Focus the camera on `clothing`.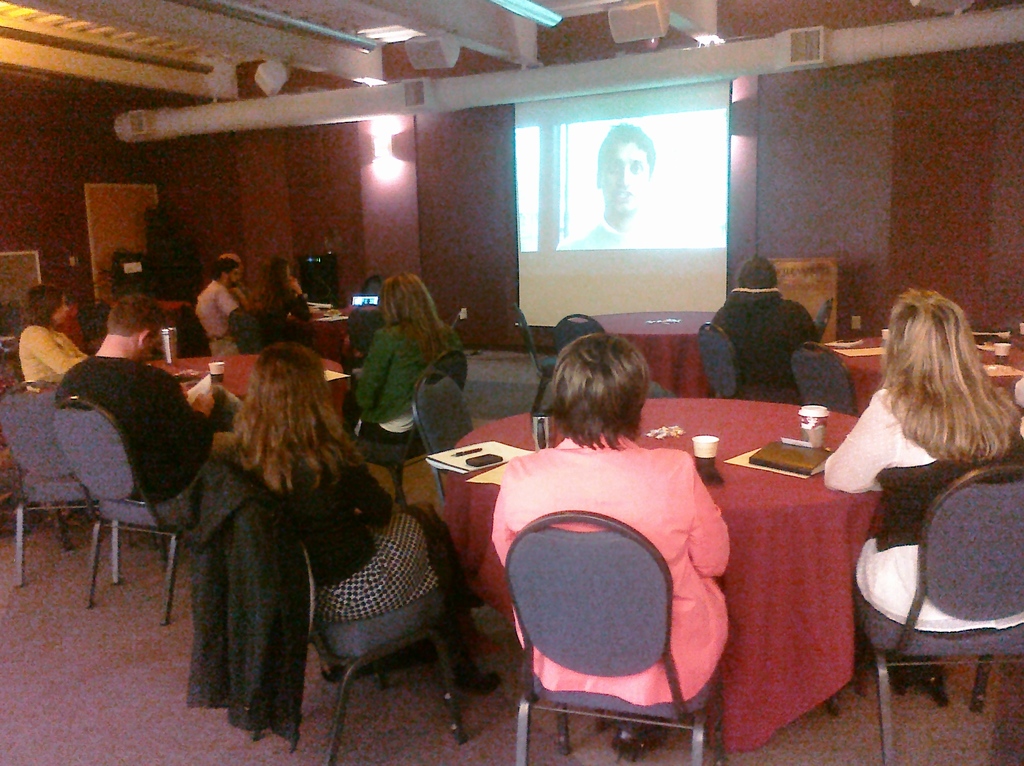
Focus region: locate(196, 273, 234, 361).
